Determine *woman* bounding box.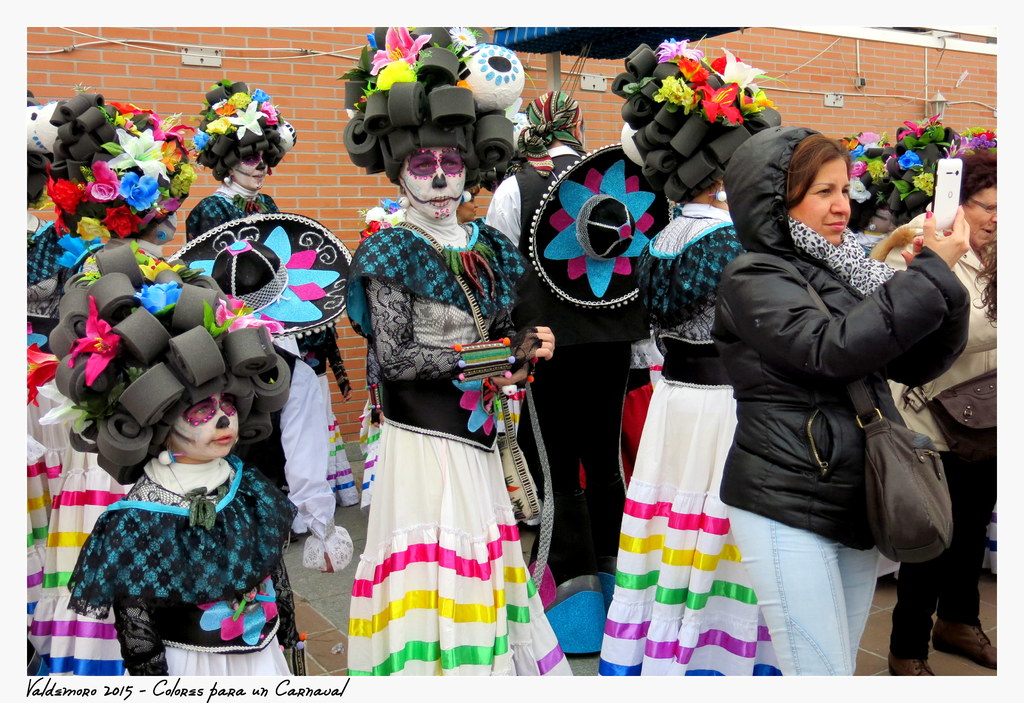
Determined: 41,81,204,681.
